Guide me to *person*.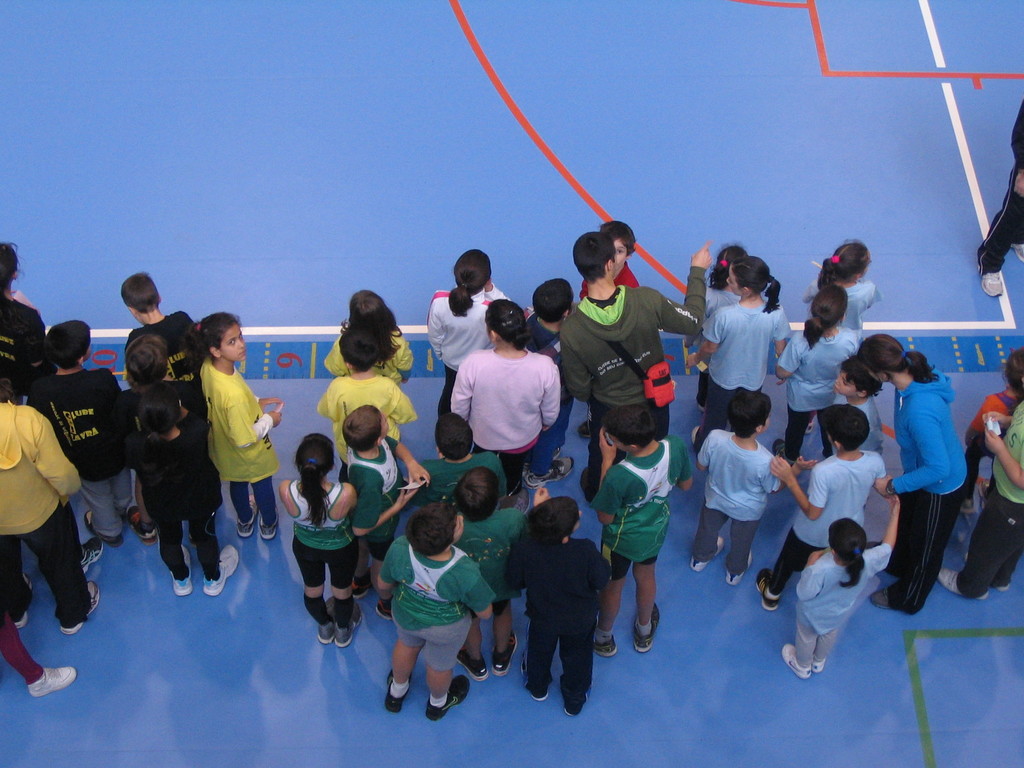
Guidance: box(591, 397, 689, 655).
